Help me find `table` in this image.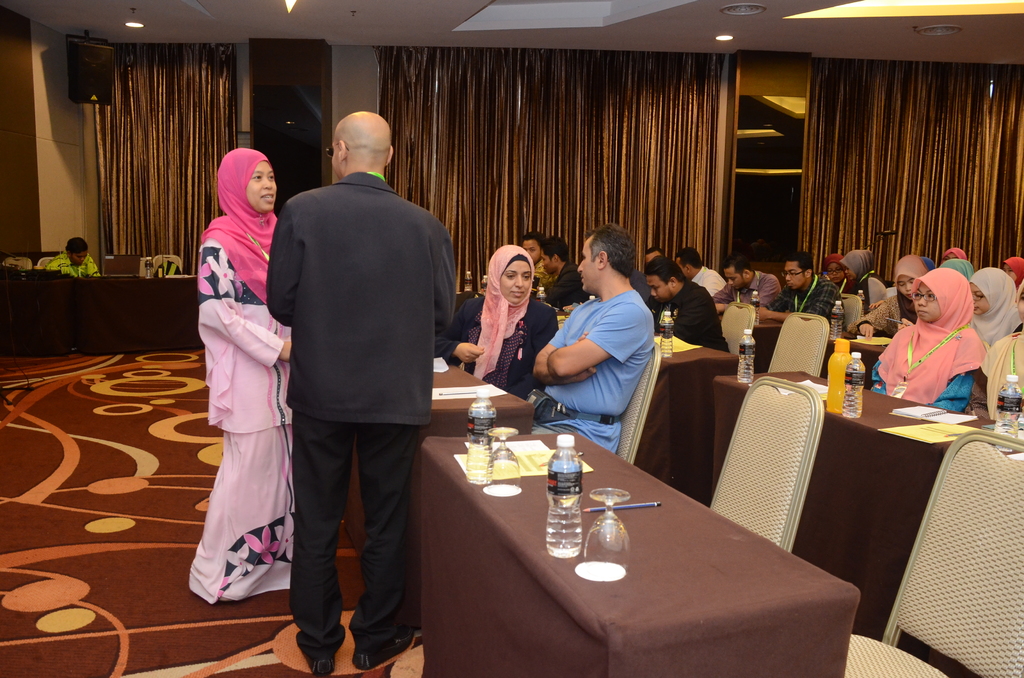
Found it: 391 417 833 677.
